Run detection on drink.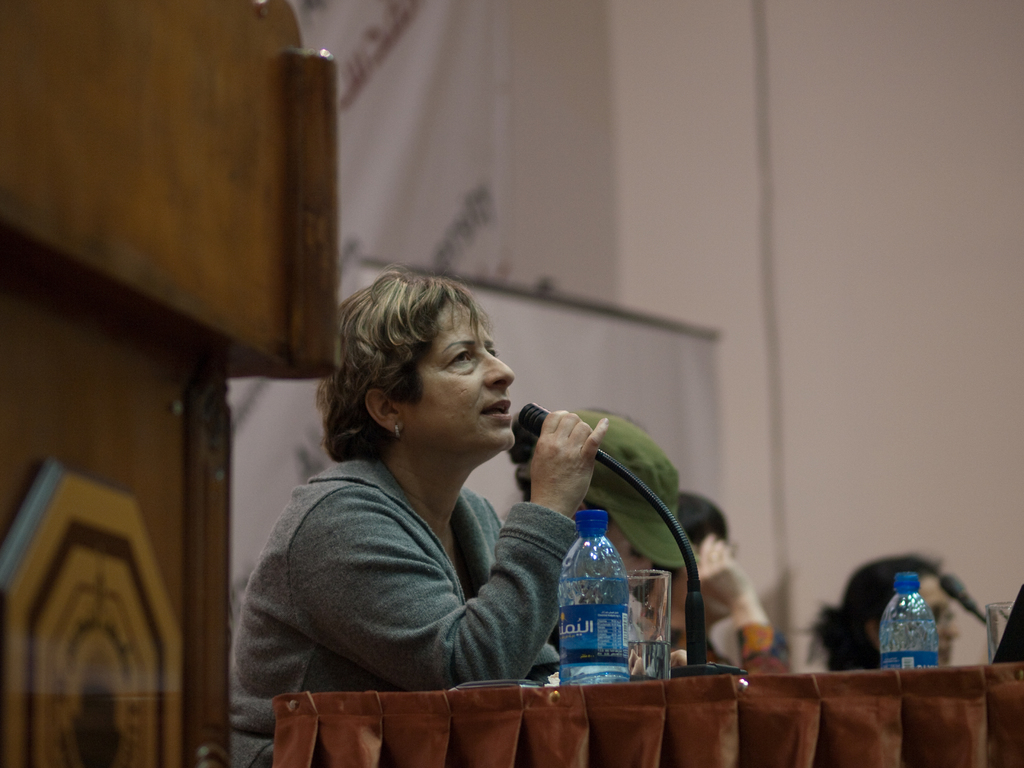
Result: 877 614 934 666.
